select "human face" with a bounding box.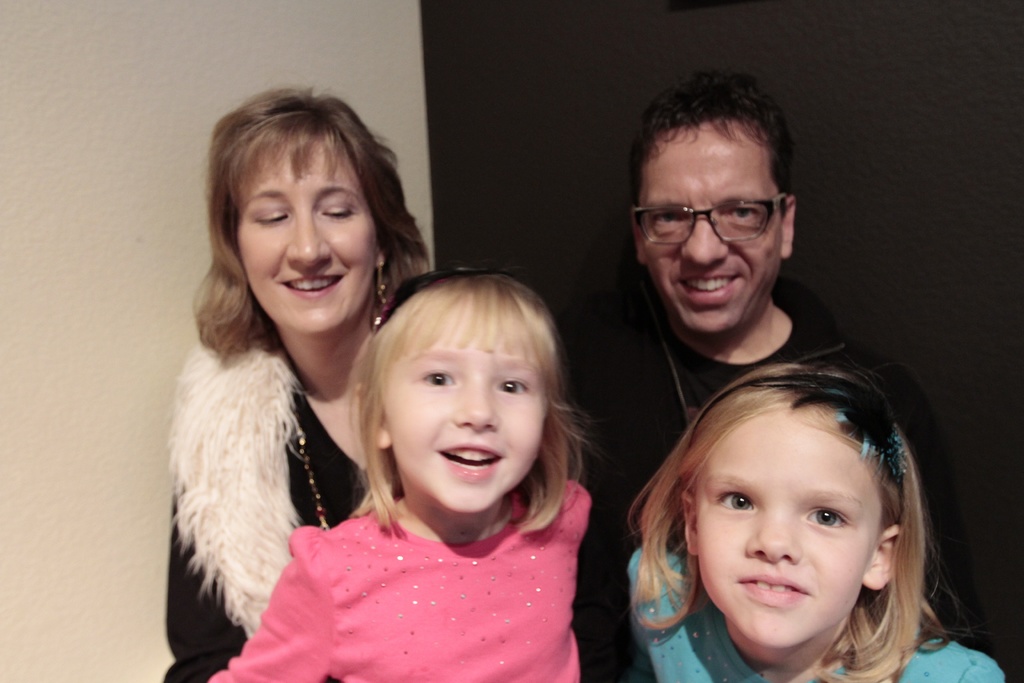
BBox(694, 413, 883, 649).
